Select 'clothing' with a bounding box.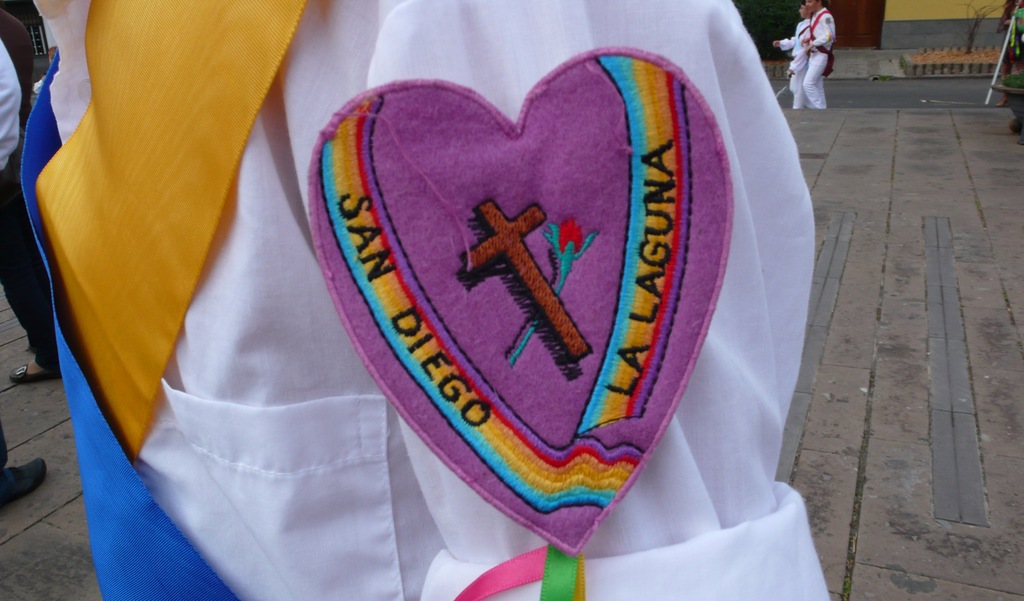
[0, 9, 66, 383].
